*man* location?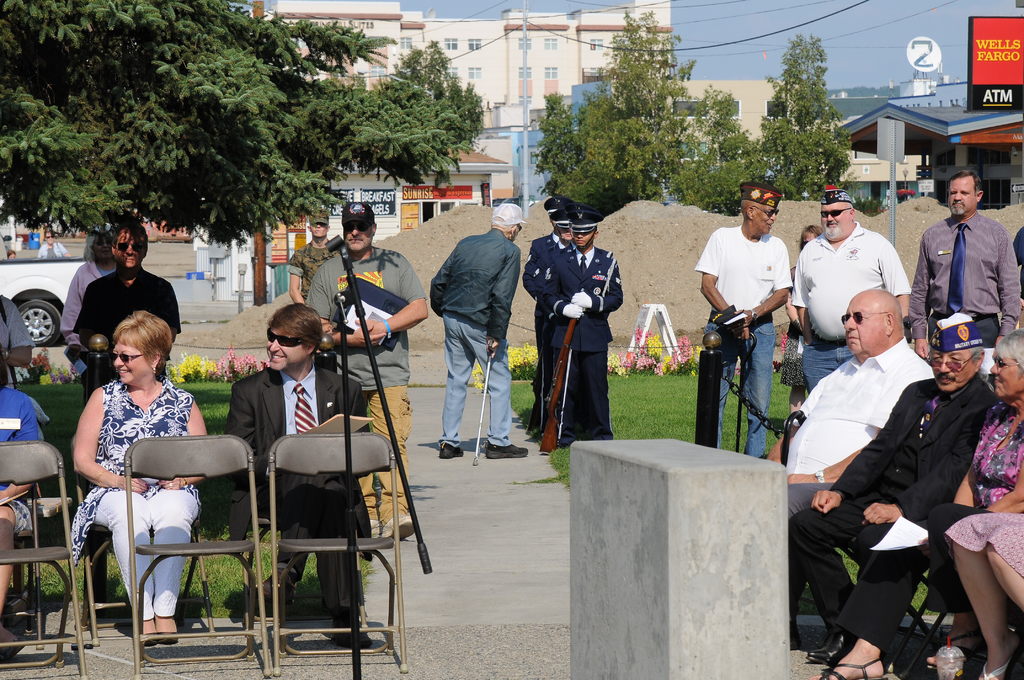
select_region(519, 193, 580, 414)
